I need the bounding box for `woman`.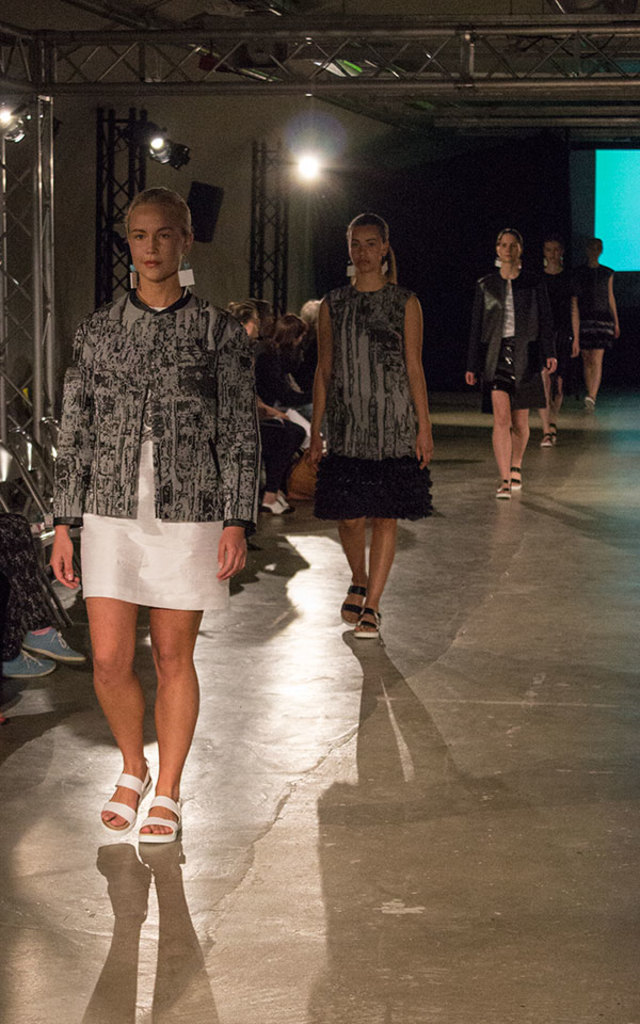
Here it is: pyautogui.locateOnScreen(226, 306, 284, 528).
